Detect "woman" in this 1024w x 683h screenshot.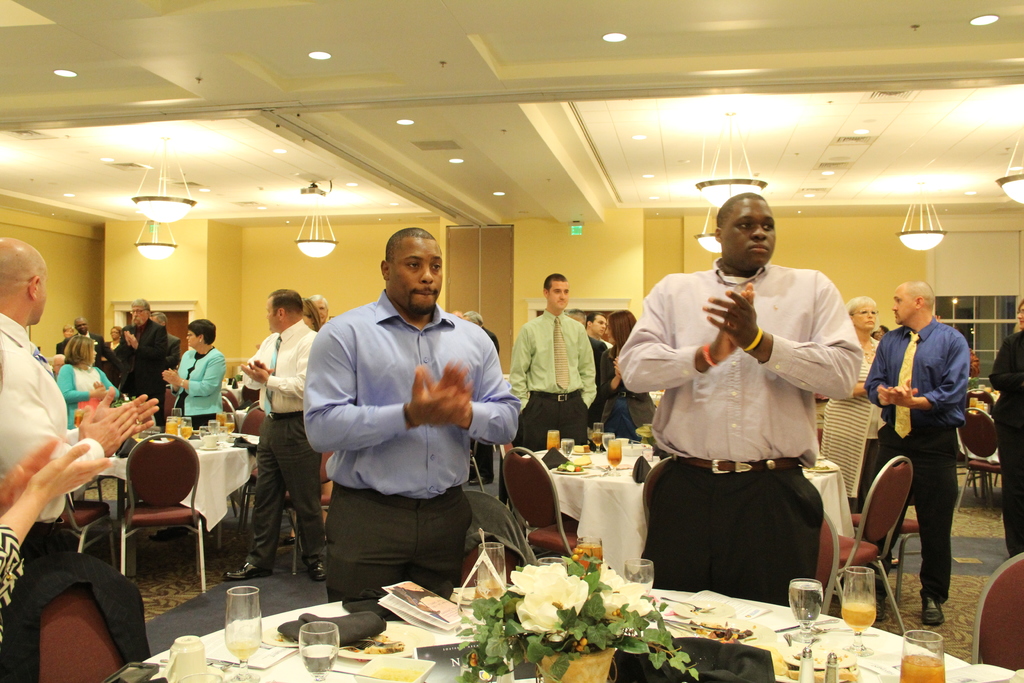
Detection: l=823, t=295, r=893, b=564.
